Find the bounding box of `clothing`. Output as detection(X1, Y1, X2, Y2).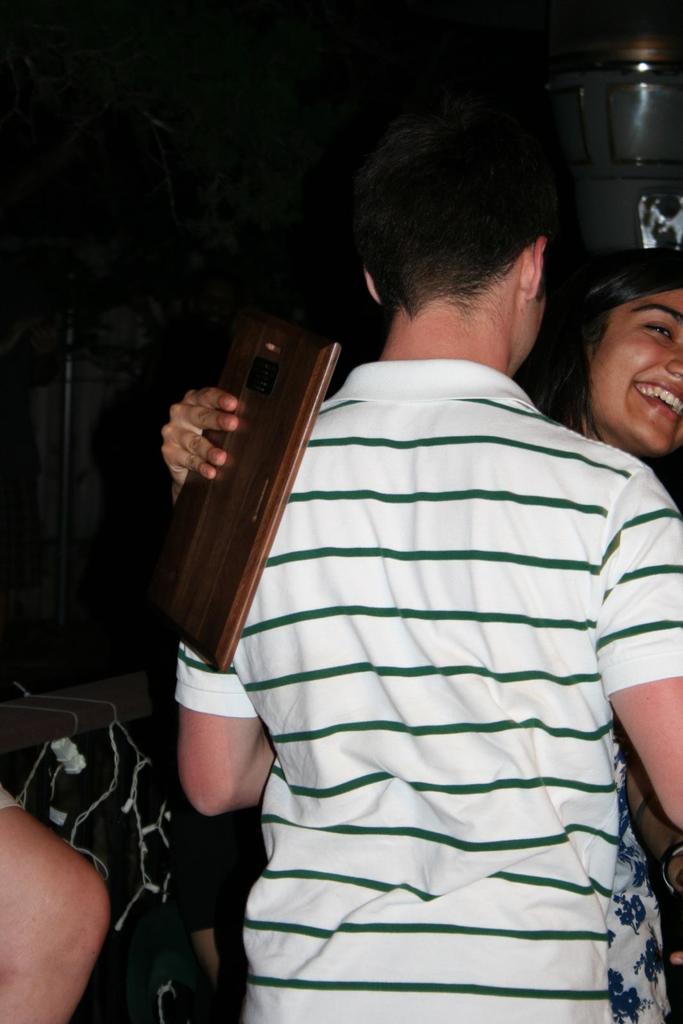
detection(179, 287, 663, 998).
